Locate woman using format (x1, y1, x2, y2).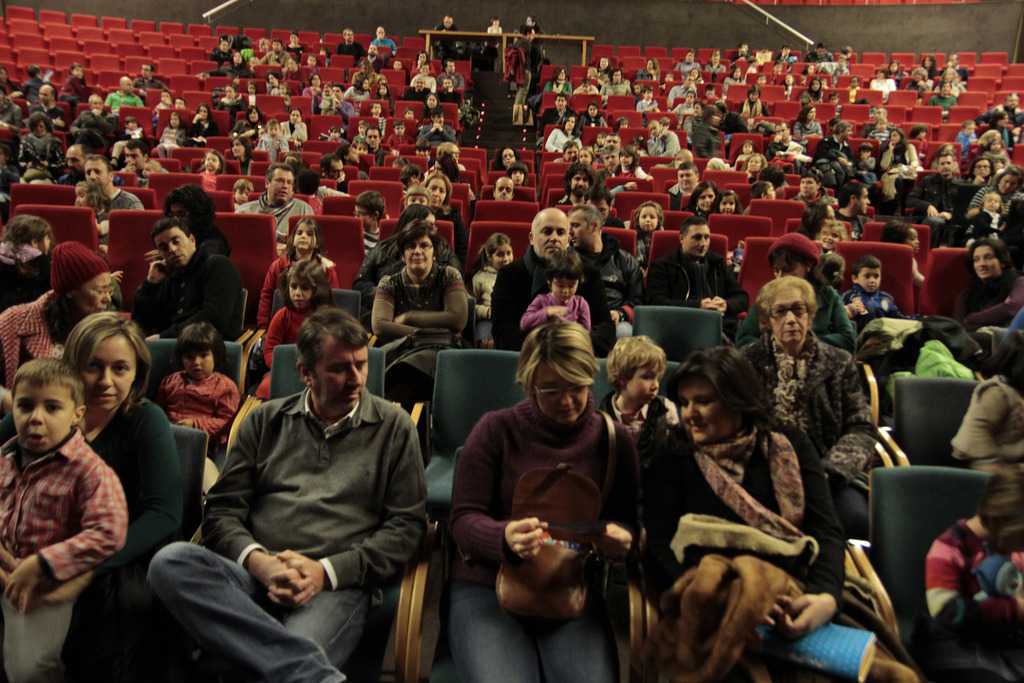
(796, 103, 819, 138).
